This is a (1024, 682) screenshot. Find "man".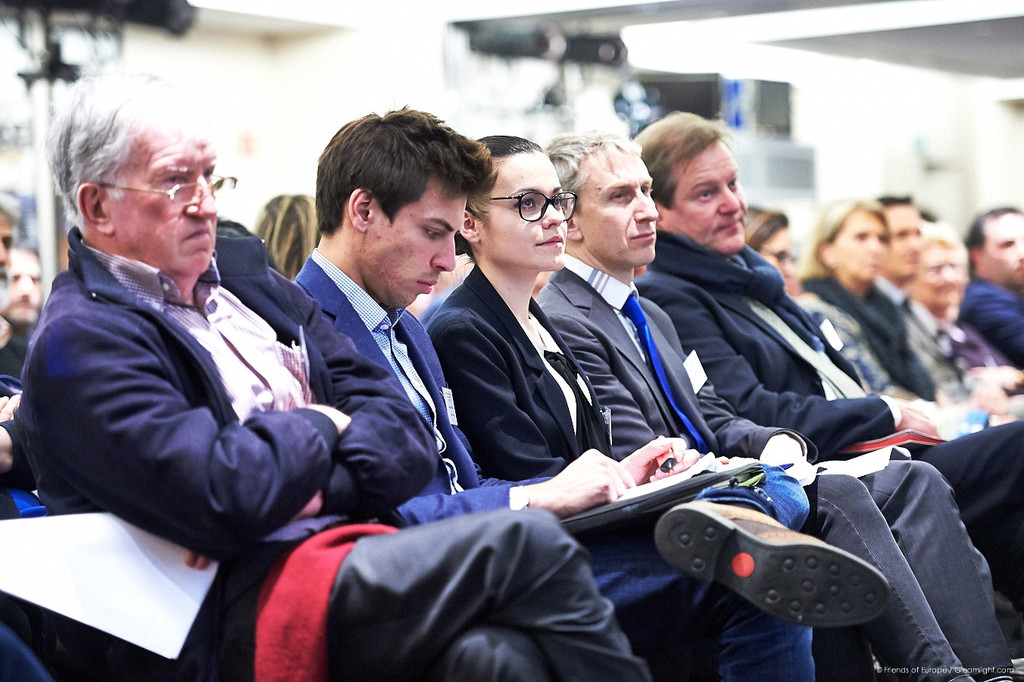
Bounding box: <box>532,133,975,681</box>.
